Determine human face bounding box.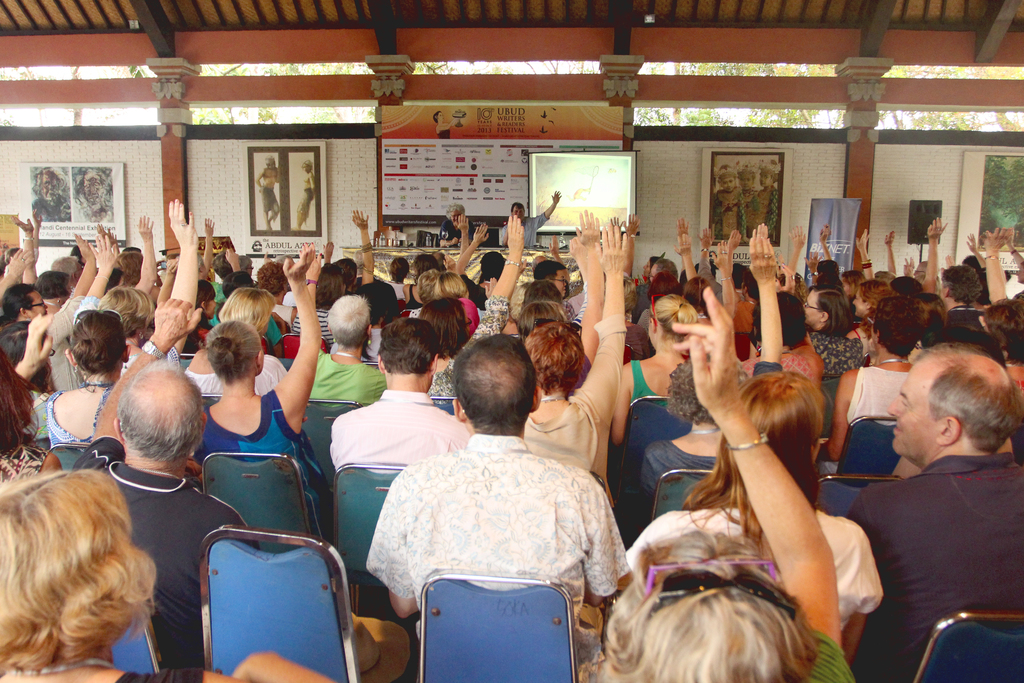
Determined: {"left": 742, "top": 178, "right": 750, "bottom": 190}.
